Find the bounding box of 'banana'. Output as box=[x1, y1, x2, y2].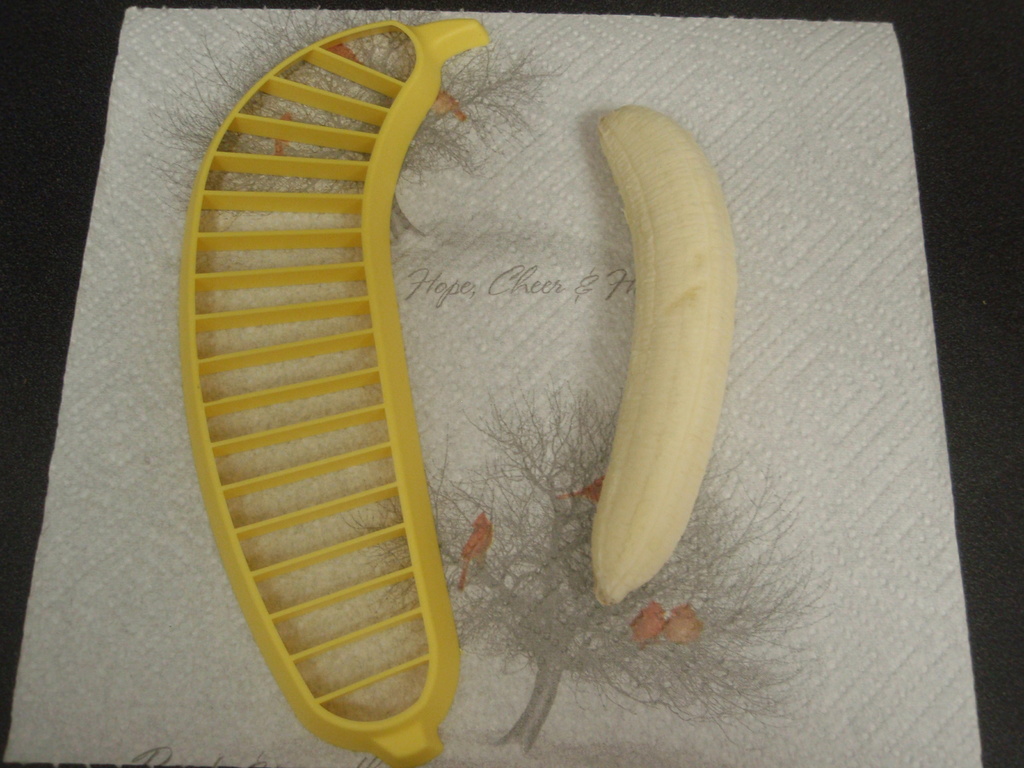
box=[186, 19, 494, 764].
